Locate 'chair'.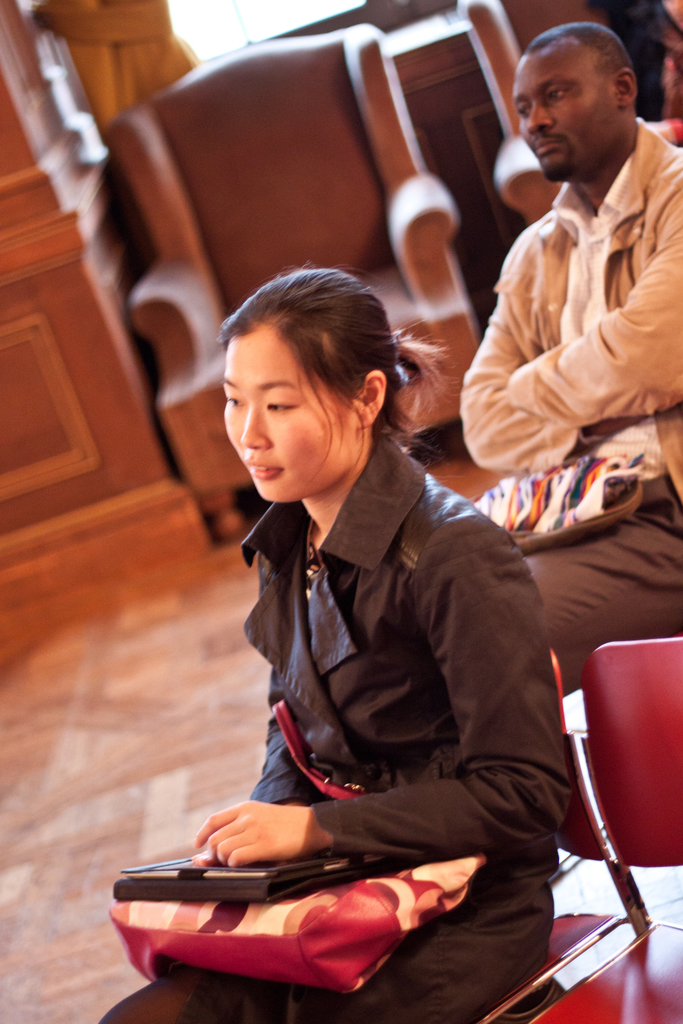
Bounding box: box=[108, 23, 481, 540].
